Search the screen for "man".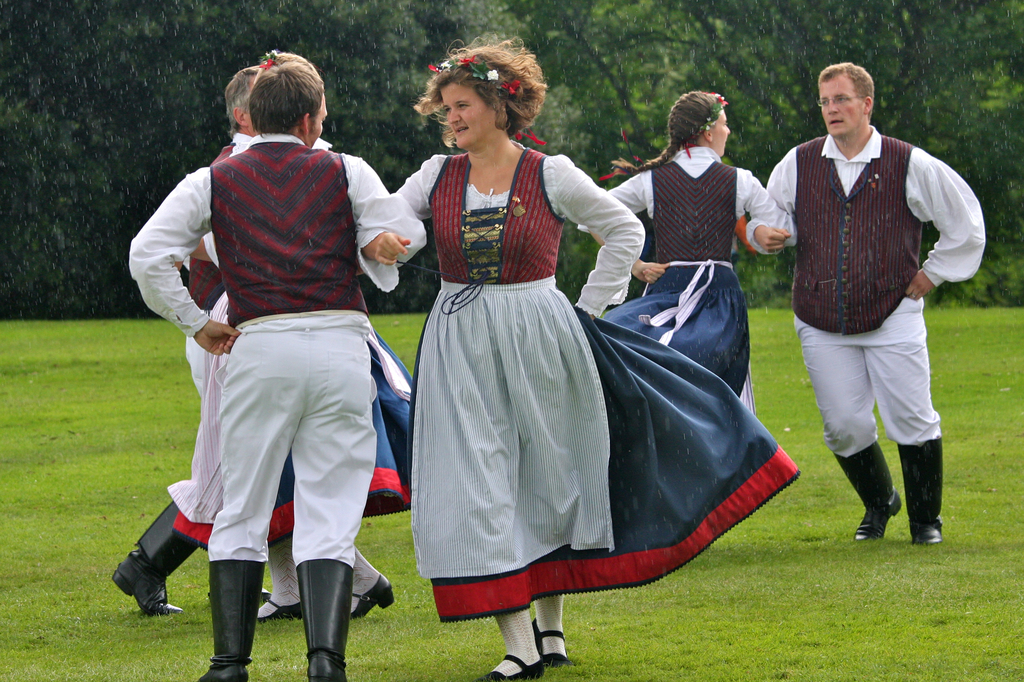
Found at l=109, t=68, r=282, b=622.
